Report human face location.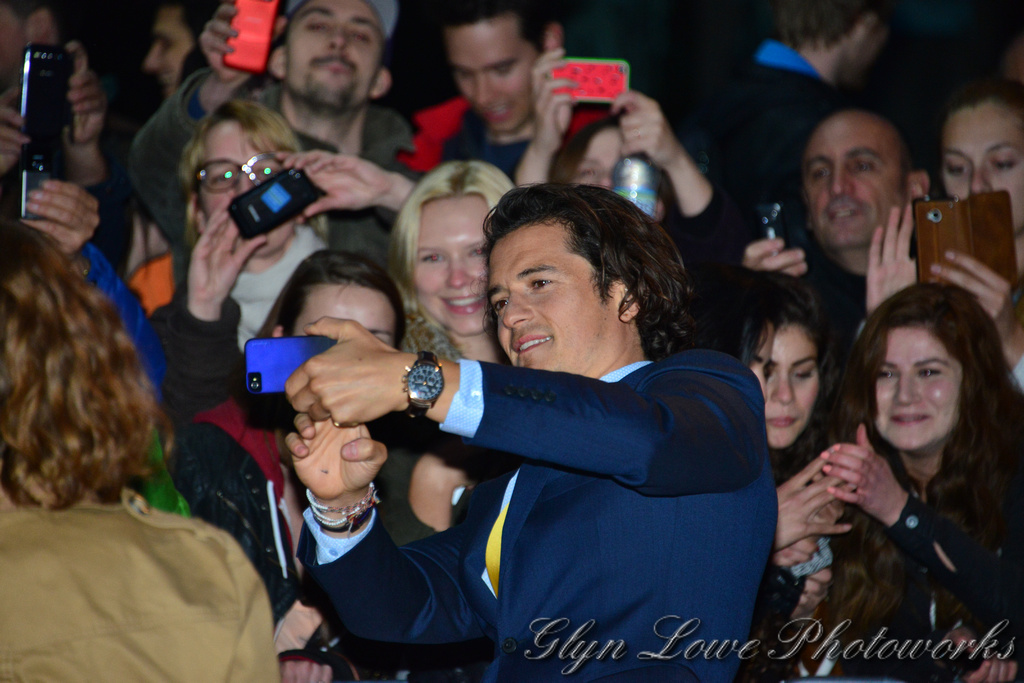
Report: 0, 12, 34, 78.
